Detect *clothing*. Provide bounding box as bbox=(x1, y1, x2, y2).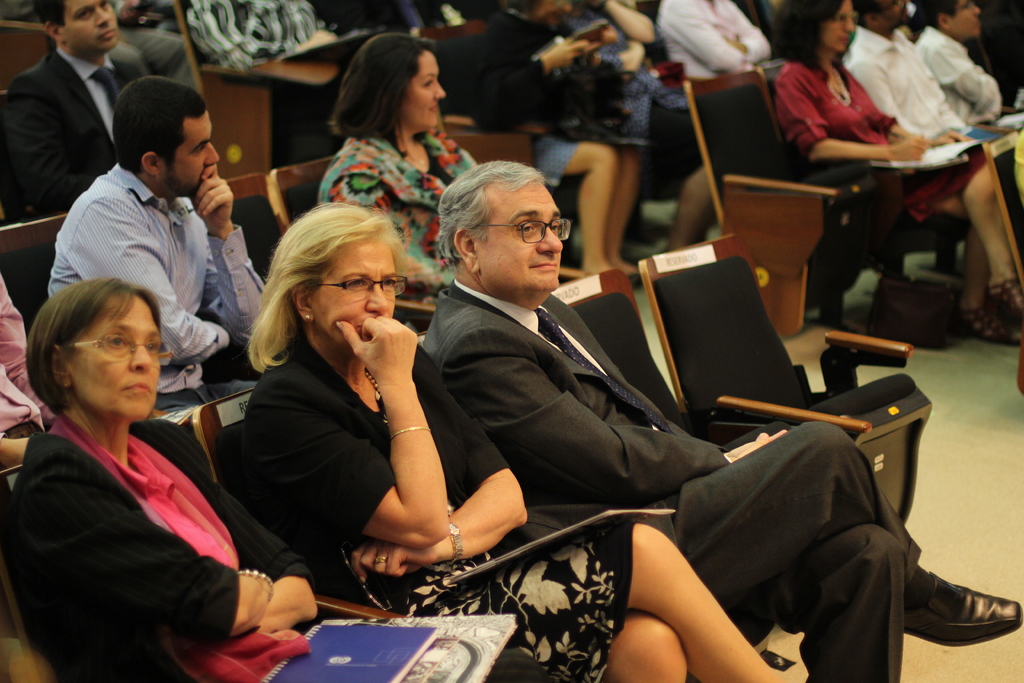
bbox=(0, 0, 198, 89).
